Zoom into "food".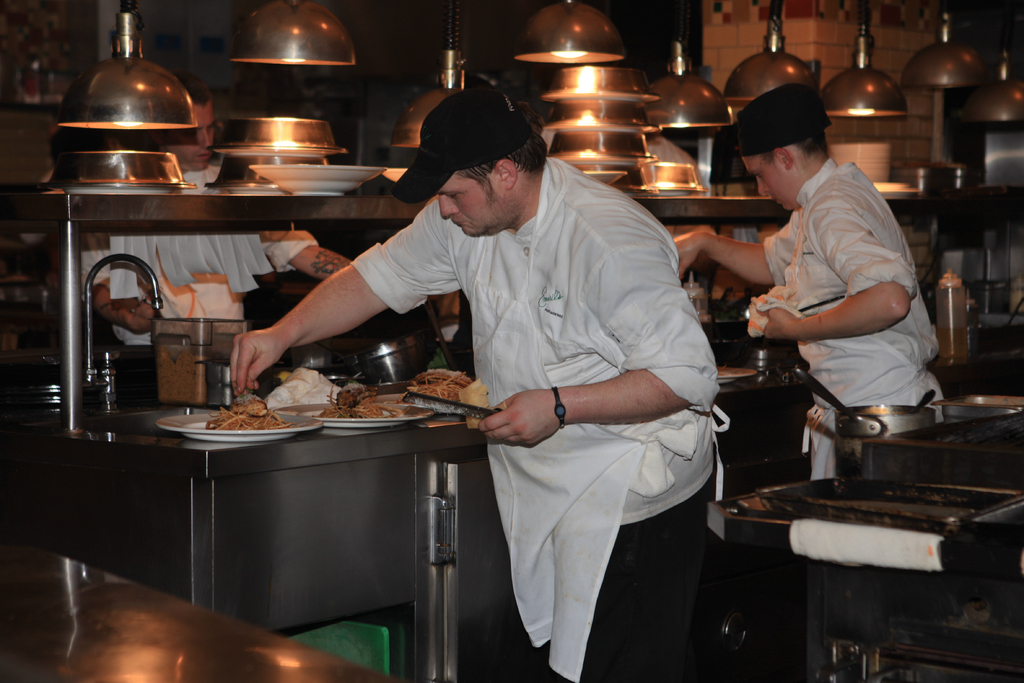
Zoom target: rect(203, 397, 292, 430).
